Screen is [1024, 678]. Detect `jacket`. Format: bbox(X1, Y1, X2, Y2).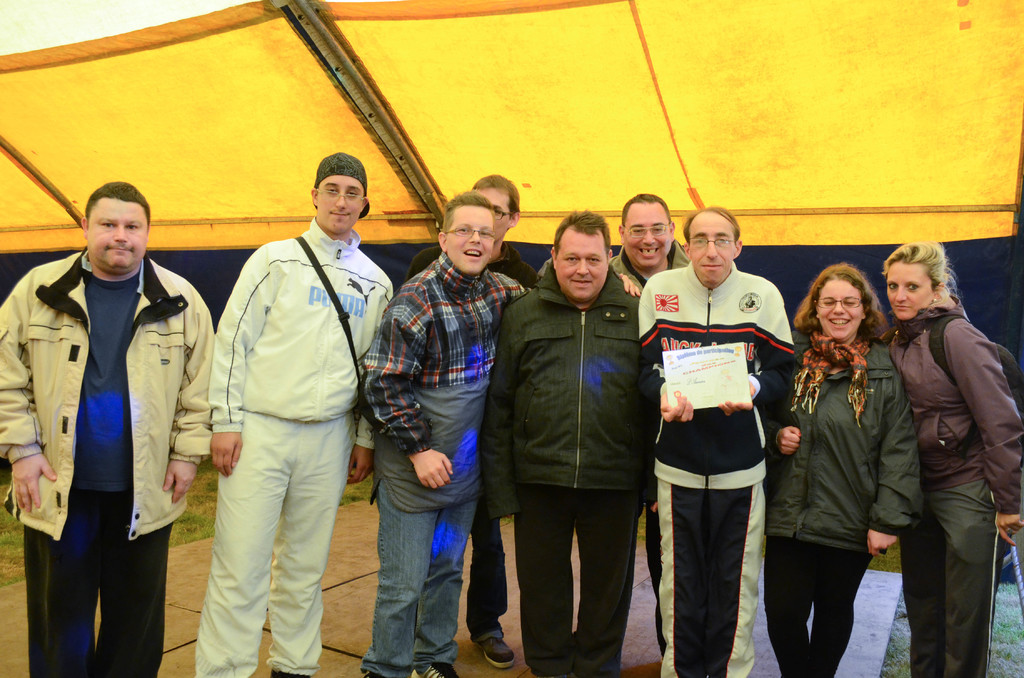
bbox(496, 251, 659, 535).
